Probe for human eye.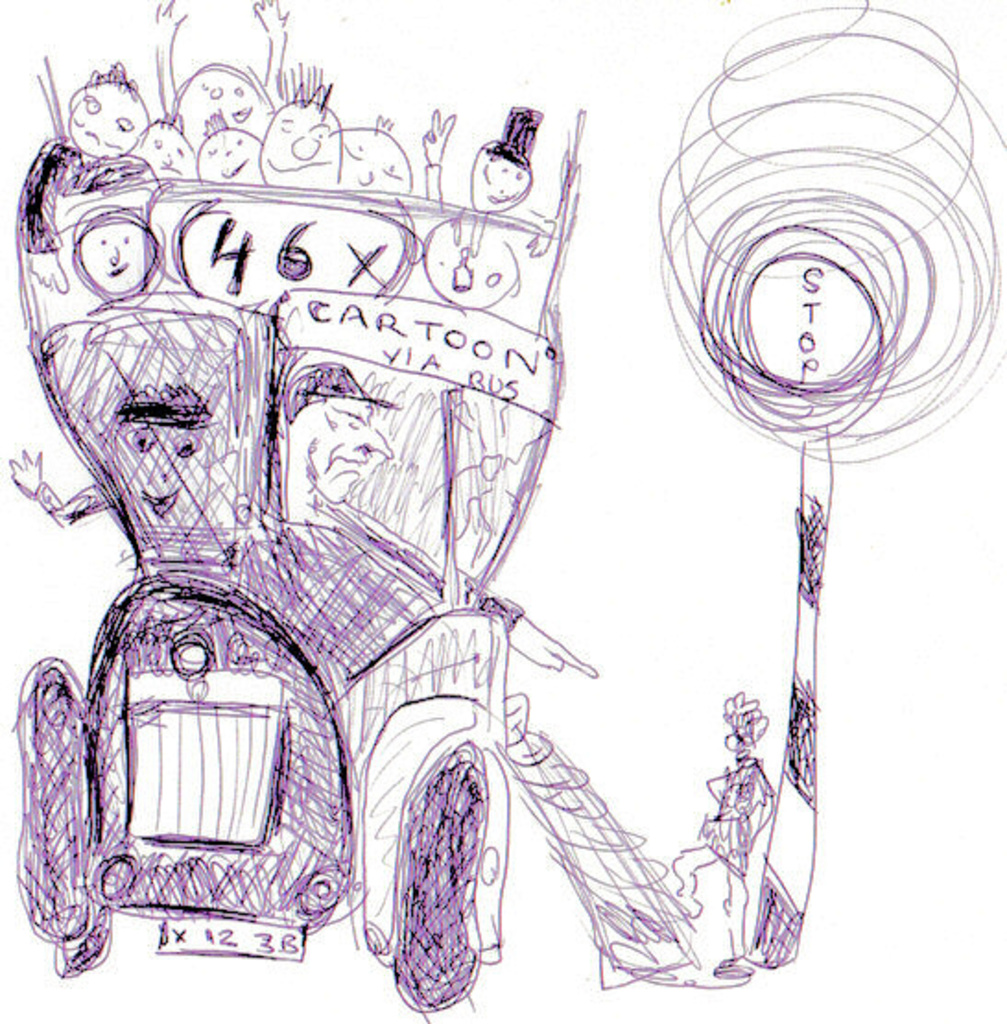
Probe result: region(164, 432, 199, 458).
